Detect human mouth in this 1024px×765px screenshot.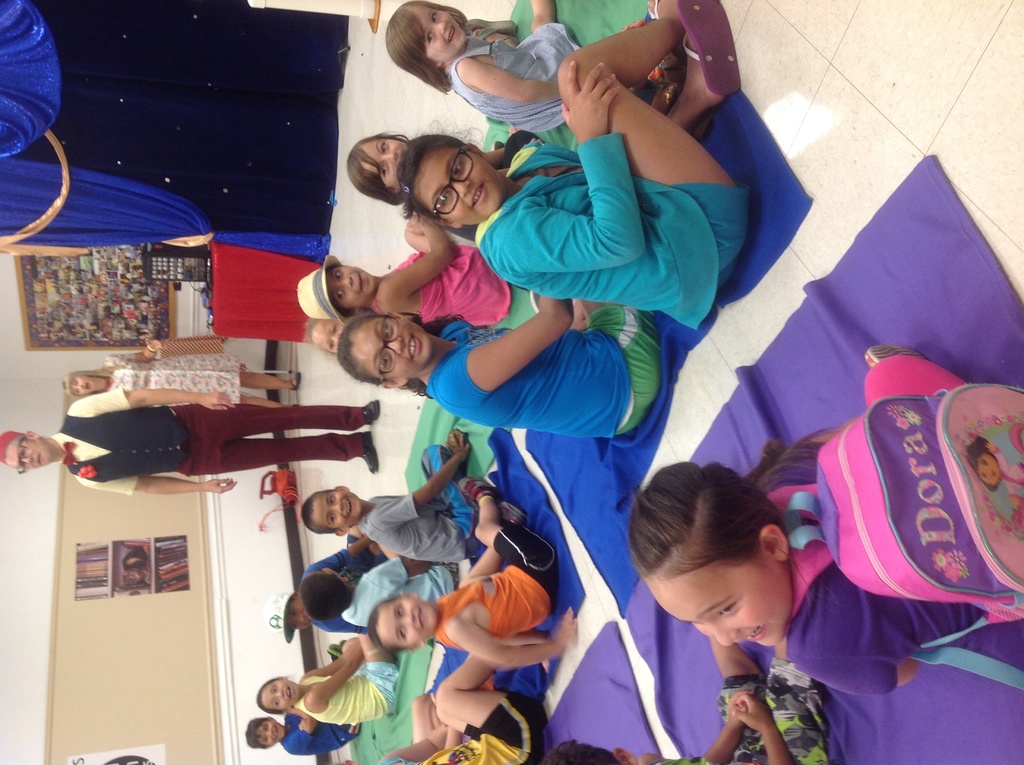
Detection: 747/624/768/643.
